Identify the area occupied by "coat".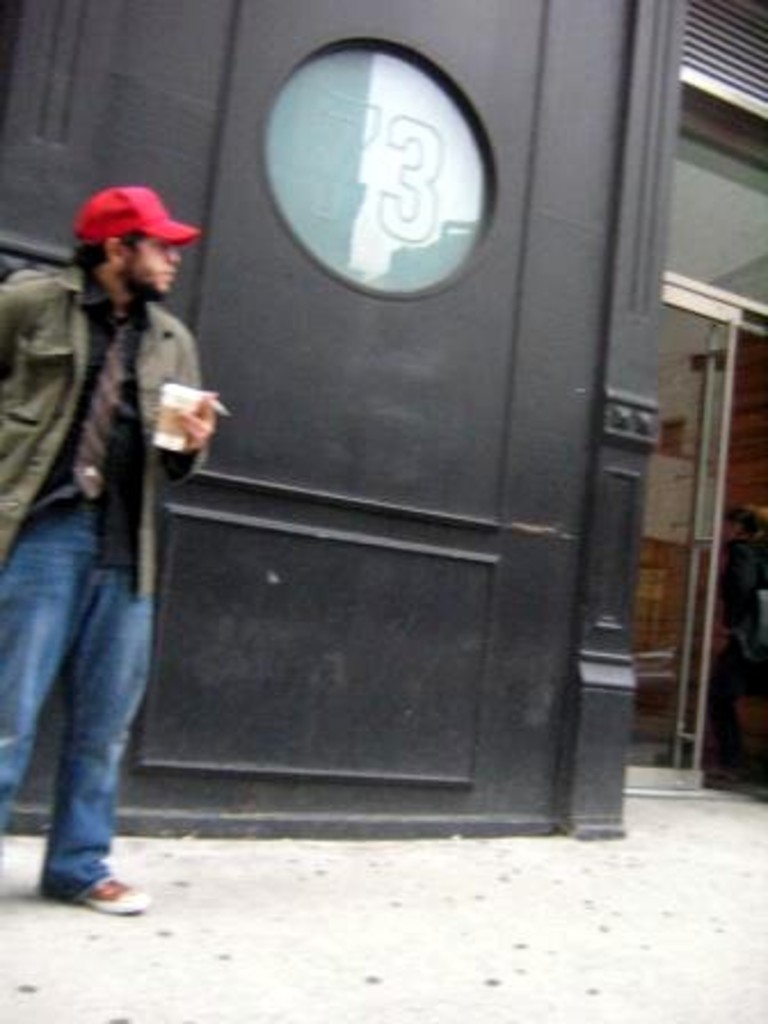
Area: 0, 270, 208, 610.
